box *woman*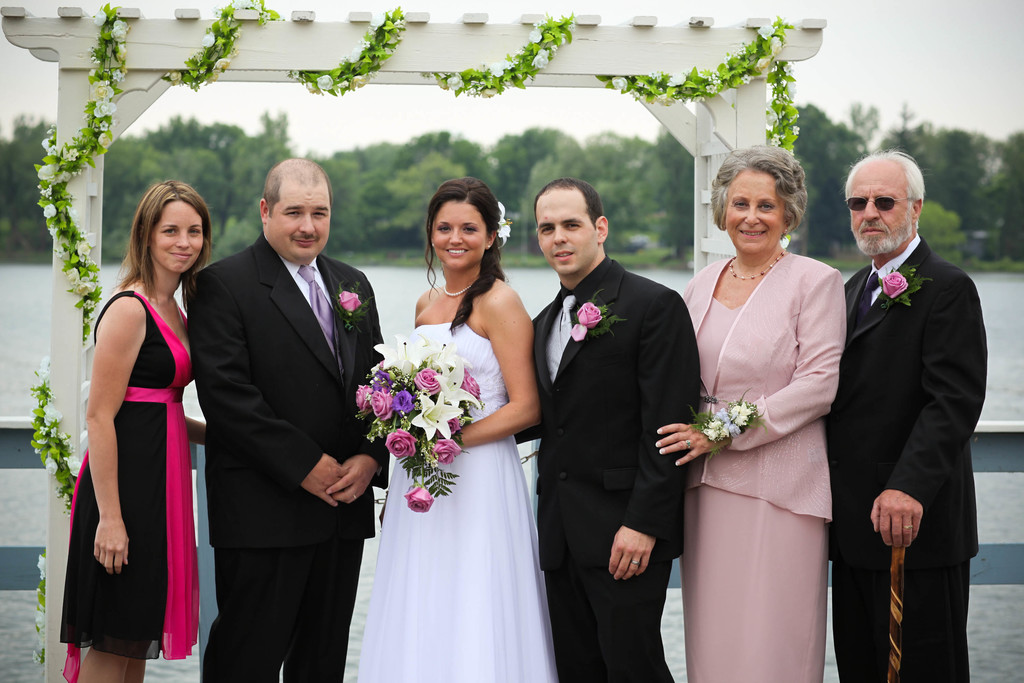
region(639, 144, 858, 682)
